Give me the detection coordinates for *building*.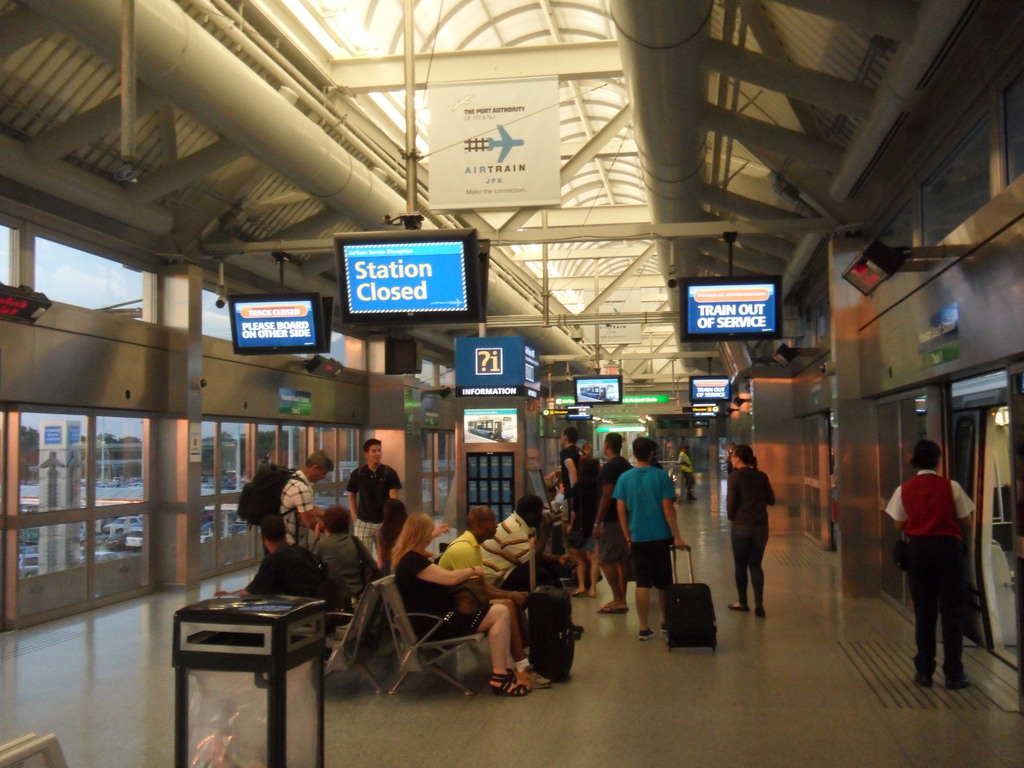
Rect(0, 0, 1023, 767).
